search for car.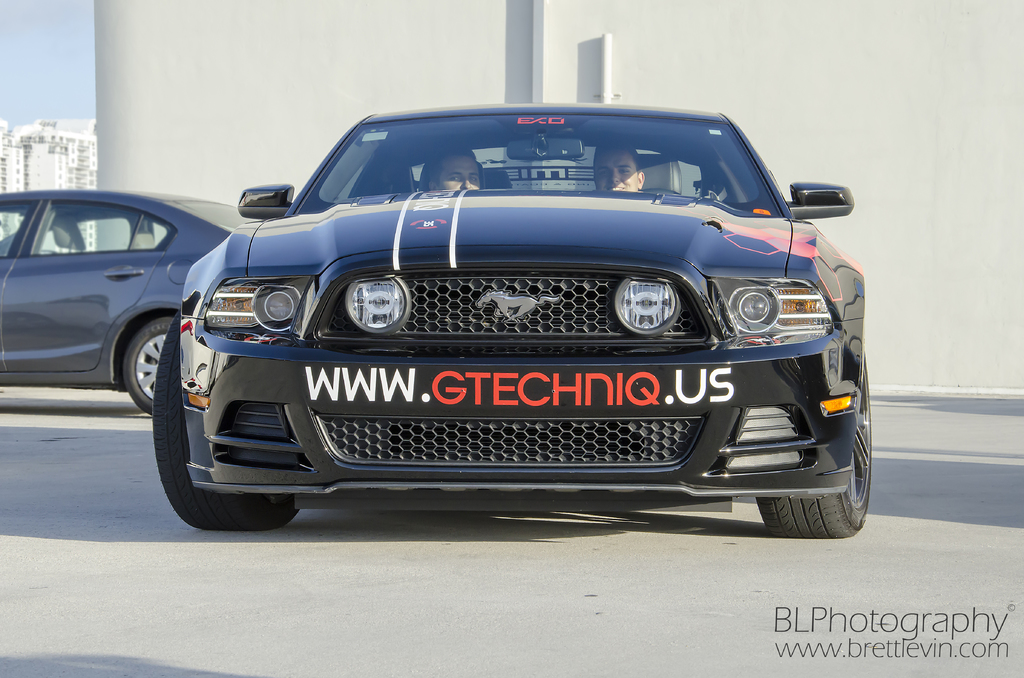
Found at bbox=(147, 92, 874, 533).
